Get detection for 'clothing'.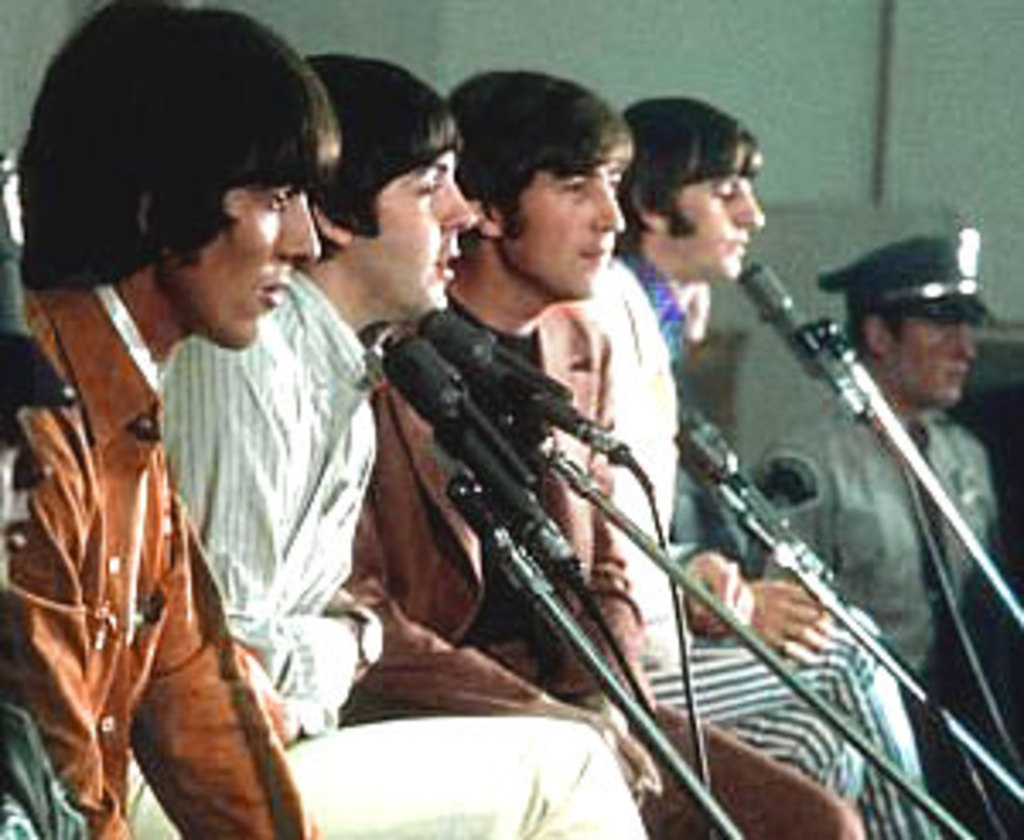
Detection: box=[358, 300, 874, 837].
